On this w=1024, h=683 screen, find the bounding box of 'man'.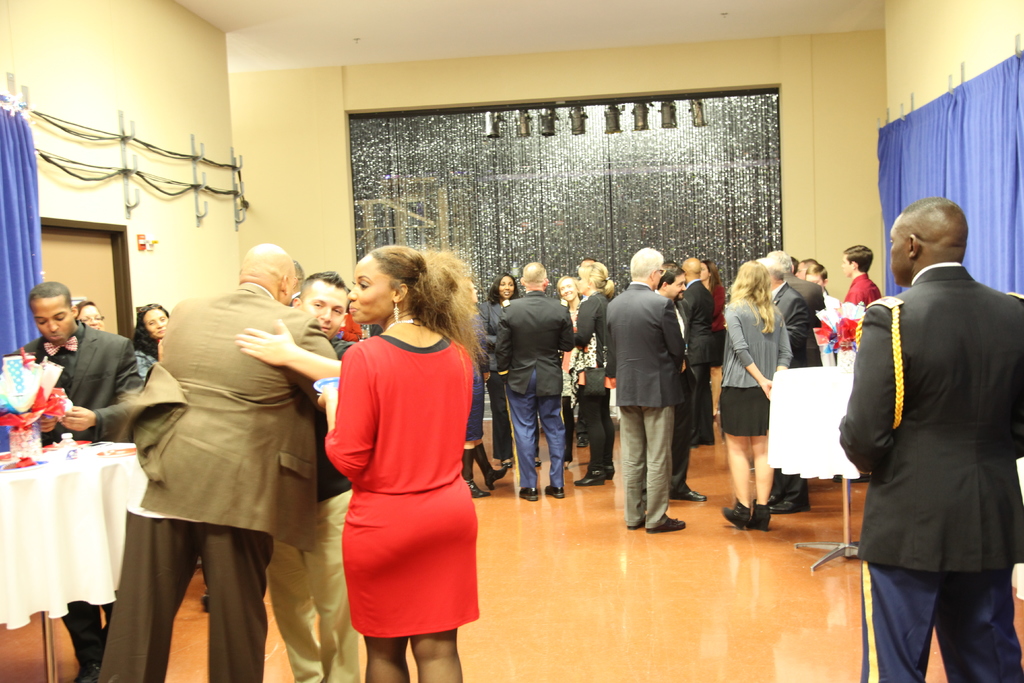
Bounding box: BBox(97, 239, 328, 682).
